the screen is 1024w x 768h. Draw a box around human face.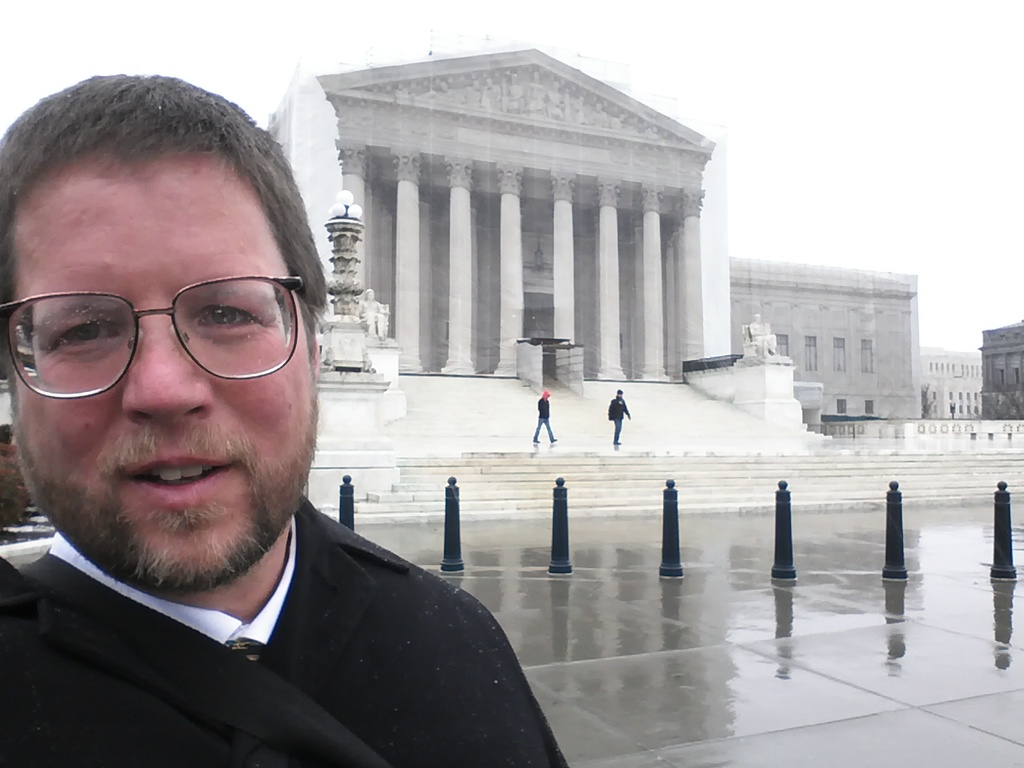
<box>12,158,310,590</box>.
